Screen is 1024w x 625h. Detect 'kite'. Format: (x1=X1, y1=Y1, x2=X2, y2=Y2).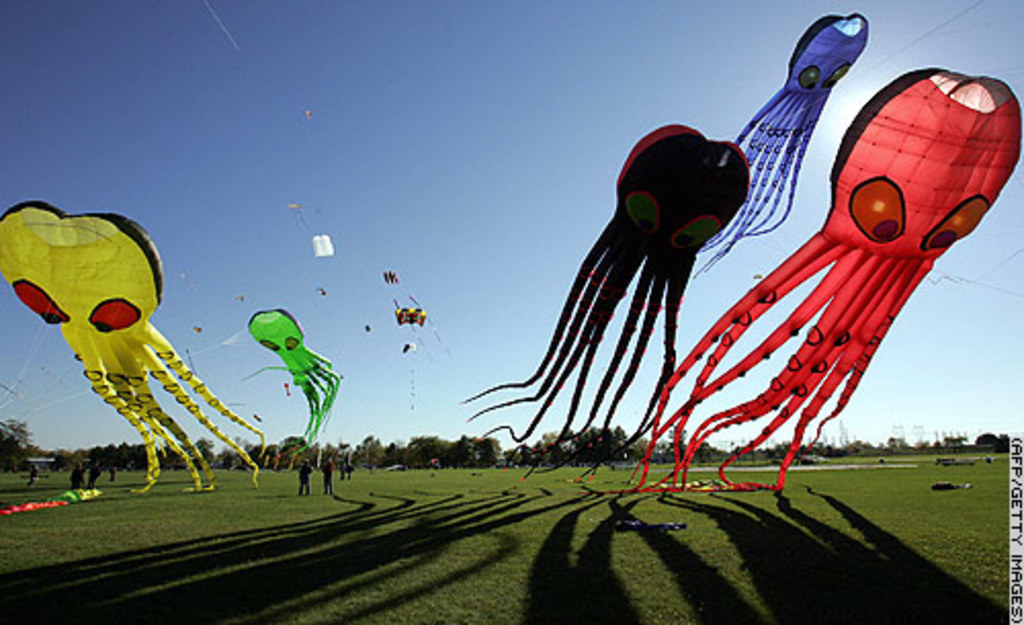
(x1=453, y1=119, x2=750, y2=480).
